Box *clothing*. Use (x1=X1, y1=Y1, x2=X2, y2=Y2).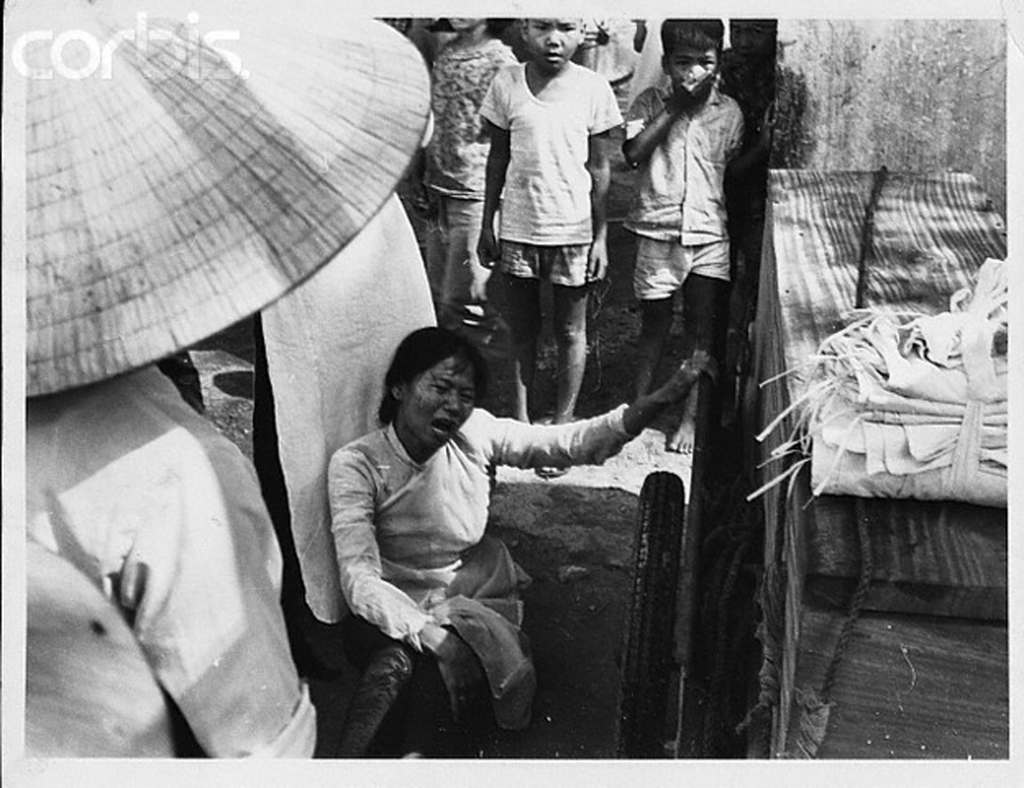
(x1=492, y1=55, x2=633, y2=303).
